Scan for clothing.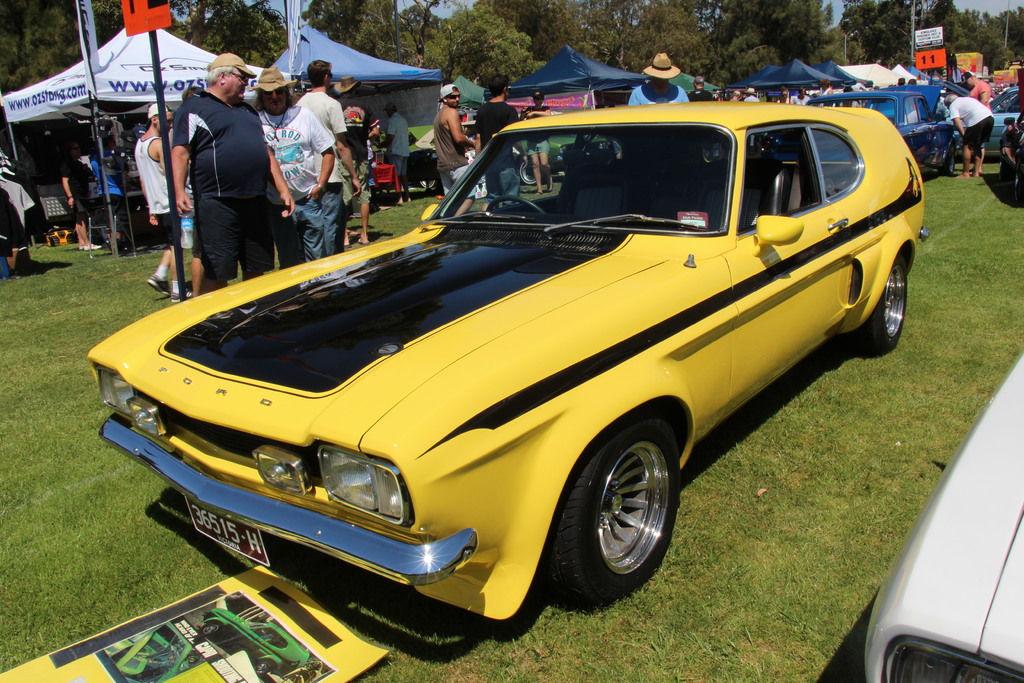
Scan result: bbox(956, 72, 995, 106).
